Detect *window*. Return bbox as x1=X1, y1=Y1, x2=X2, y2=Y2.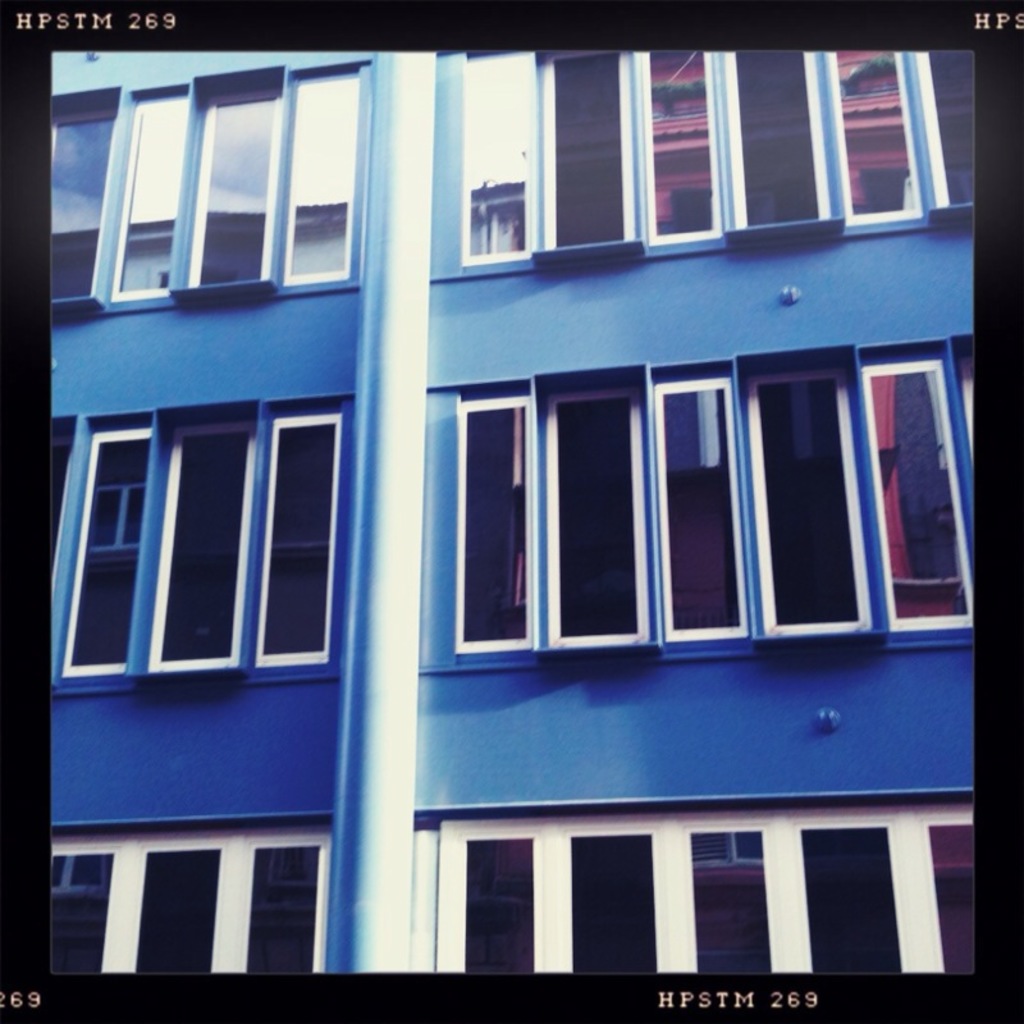
x1=56, y1=413, x2=150, y2=678.
